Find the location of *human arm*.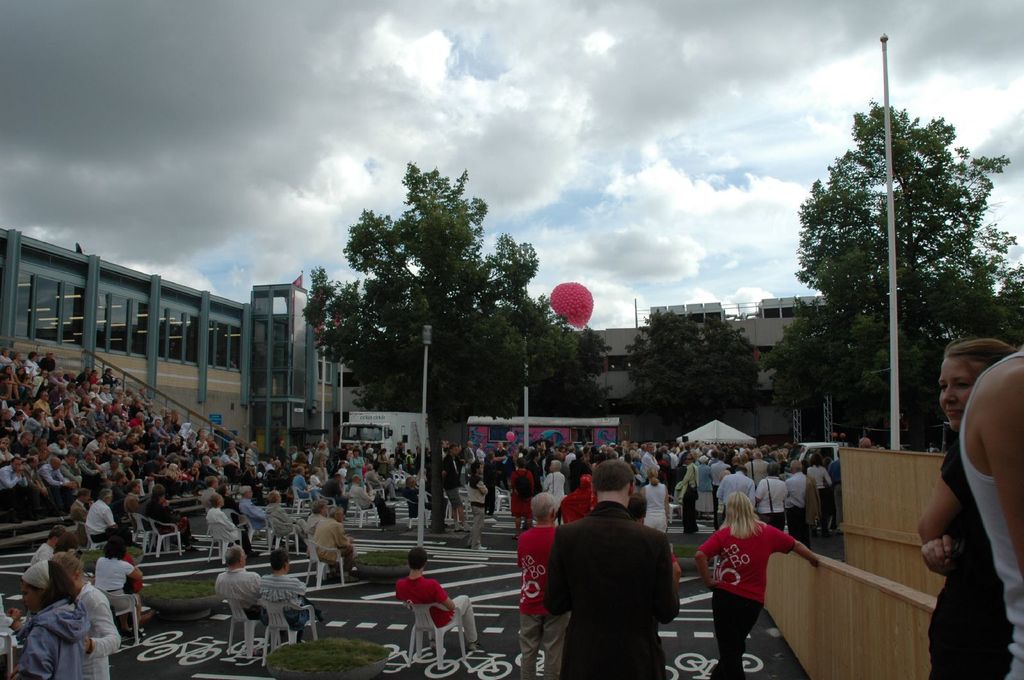
Location: (left=784, top=480, right=794, bottom=491).
